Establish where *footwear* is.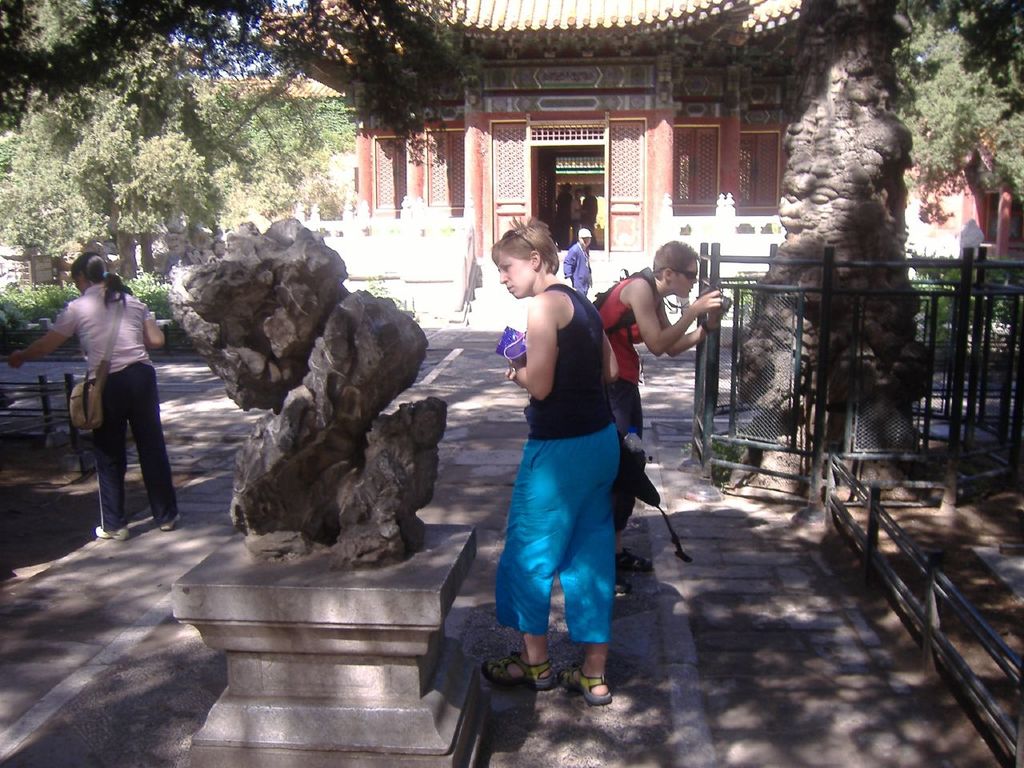
Established at <region>550, 666, 607, 698</region>.
